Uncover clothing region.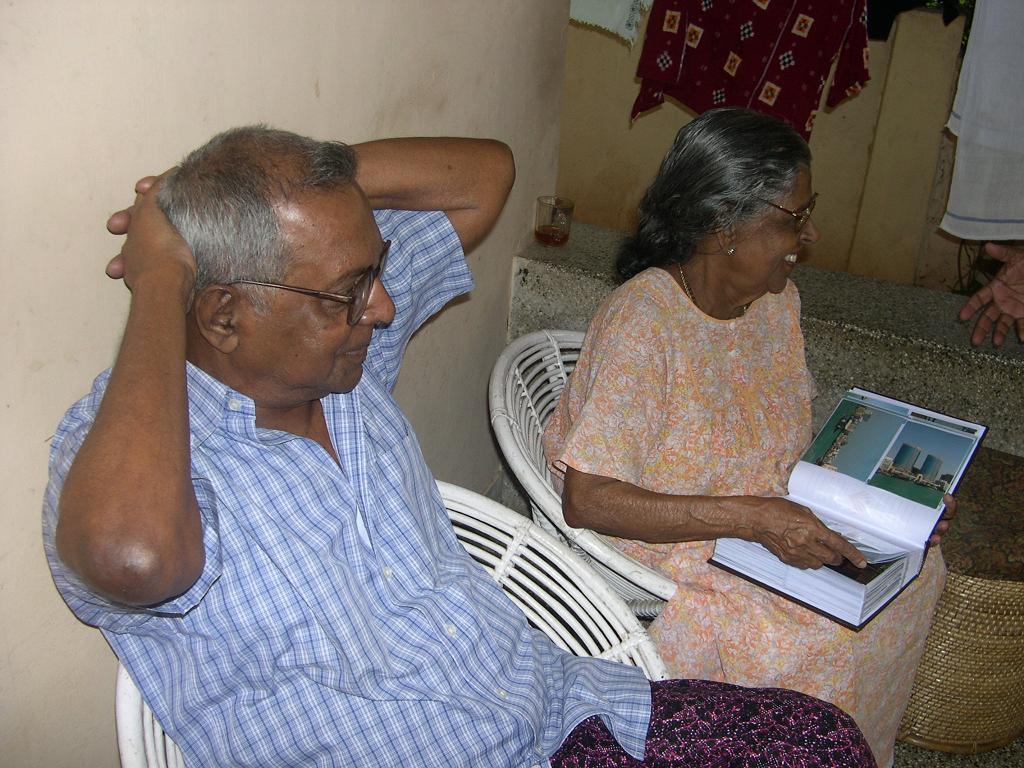
Uncovered: [41,206,874,767].
